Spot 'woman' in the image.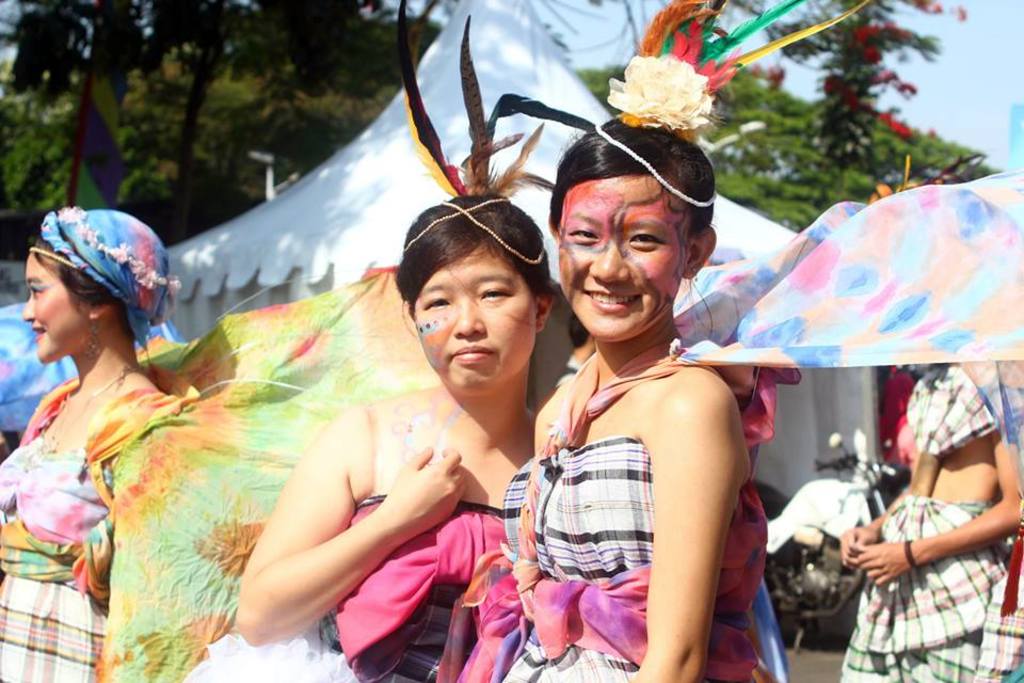
'woman' found at left=181, top=191, right=558, bottom=682.
